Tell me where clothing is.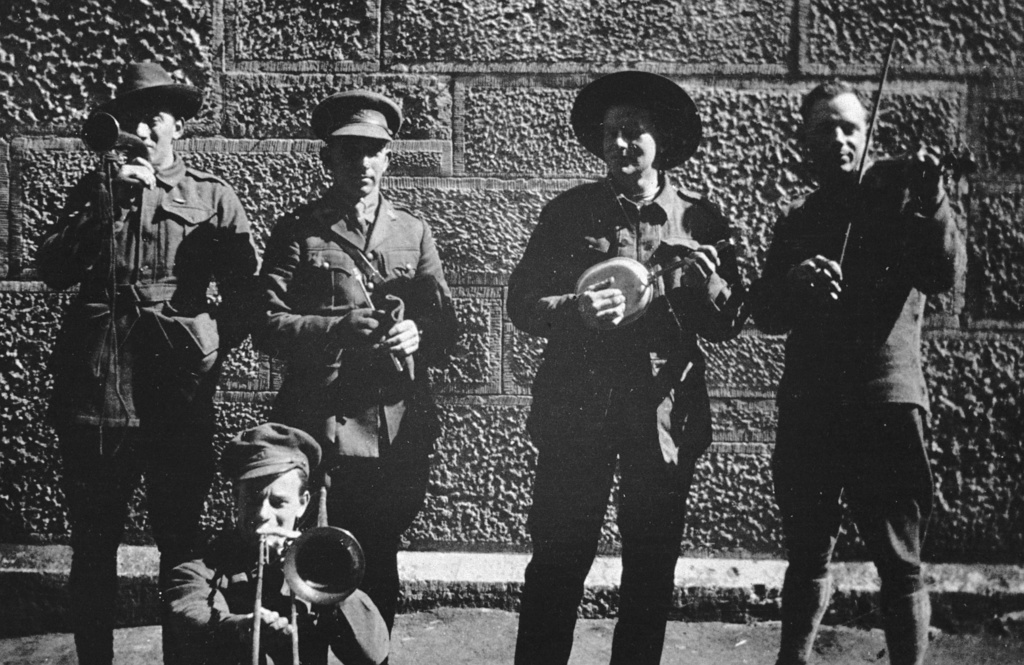
clothing is at (left=162, top=532, right=391, bottom=664).
